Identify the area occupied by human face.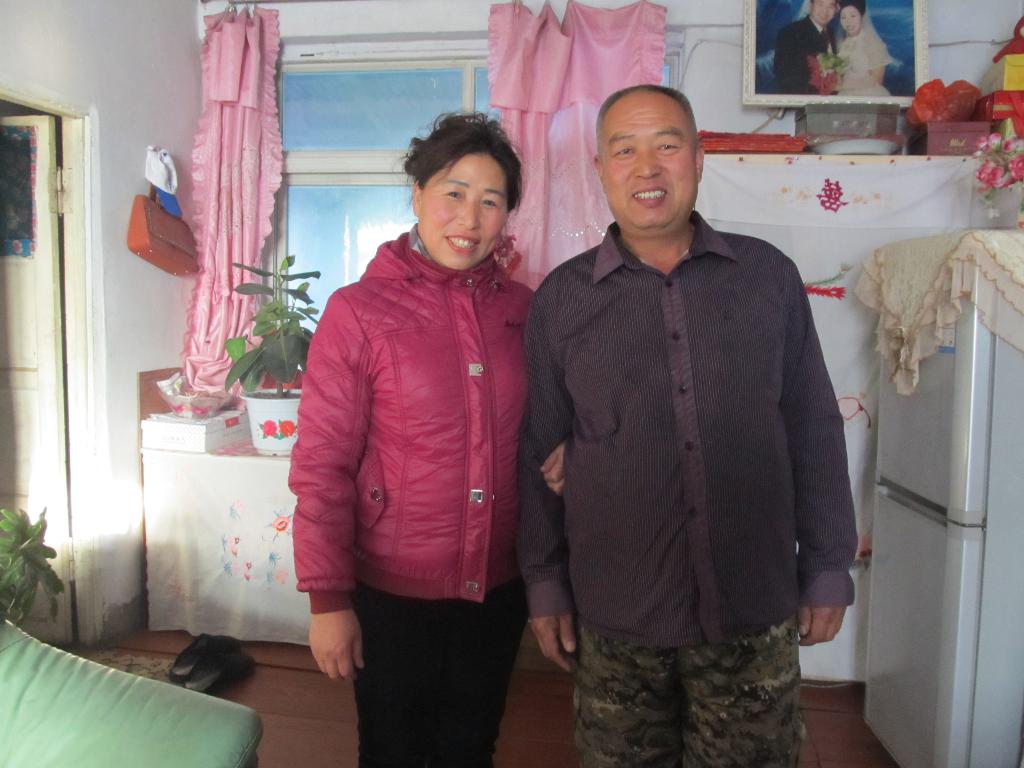
Area: (840,4,863,37).
